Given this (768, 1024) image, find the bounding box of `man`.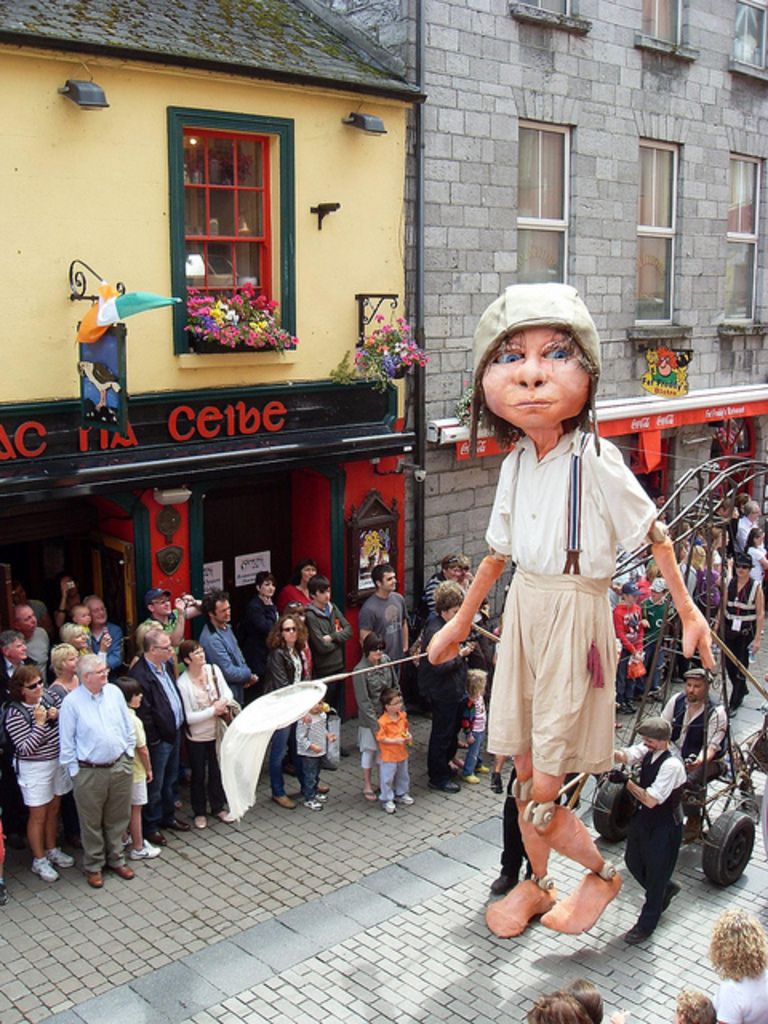
{"x1": 58, "y1": 653, "x2": 139, "y2": 880}.
